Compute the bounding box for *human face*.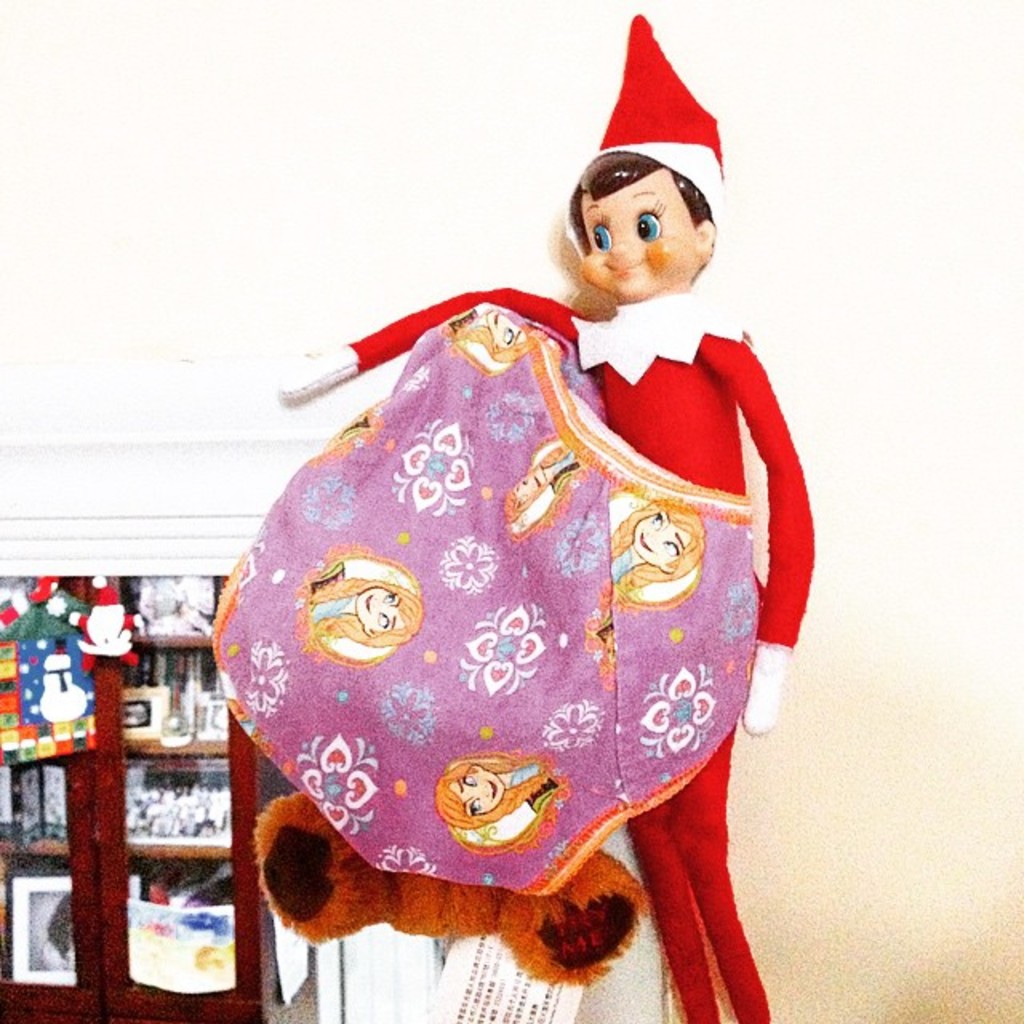
x1=358 y1=589 x2=403 y2=632.
